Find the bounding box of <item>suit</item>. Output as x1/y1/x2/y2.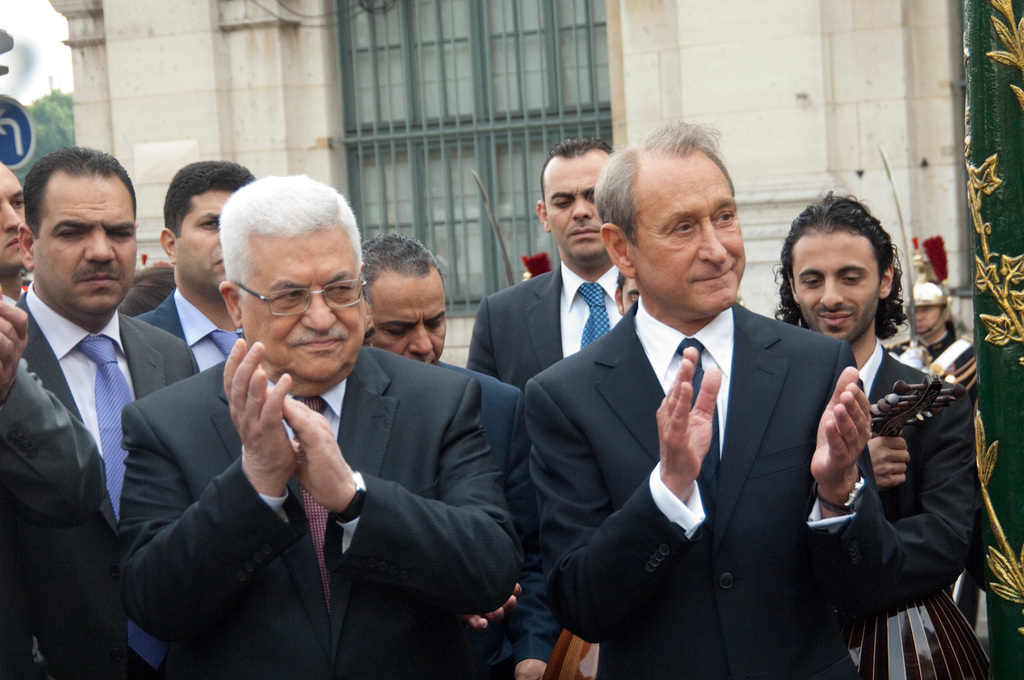
137/287/251/373.
